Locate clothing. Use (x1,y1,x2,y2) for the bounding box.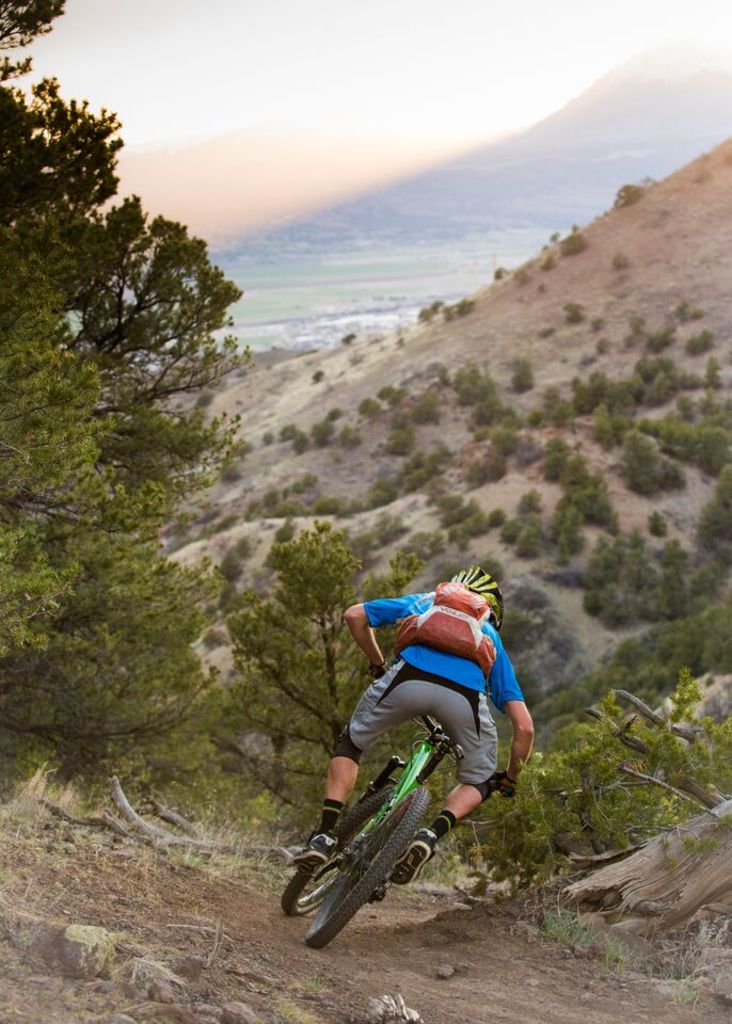
(314,599,518,871).
